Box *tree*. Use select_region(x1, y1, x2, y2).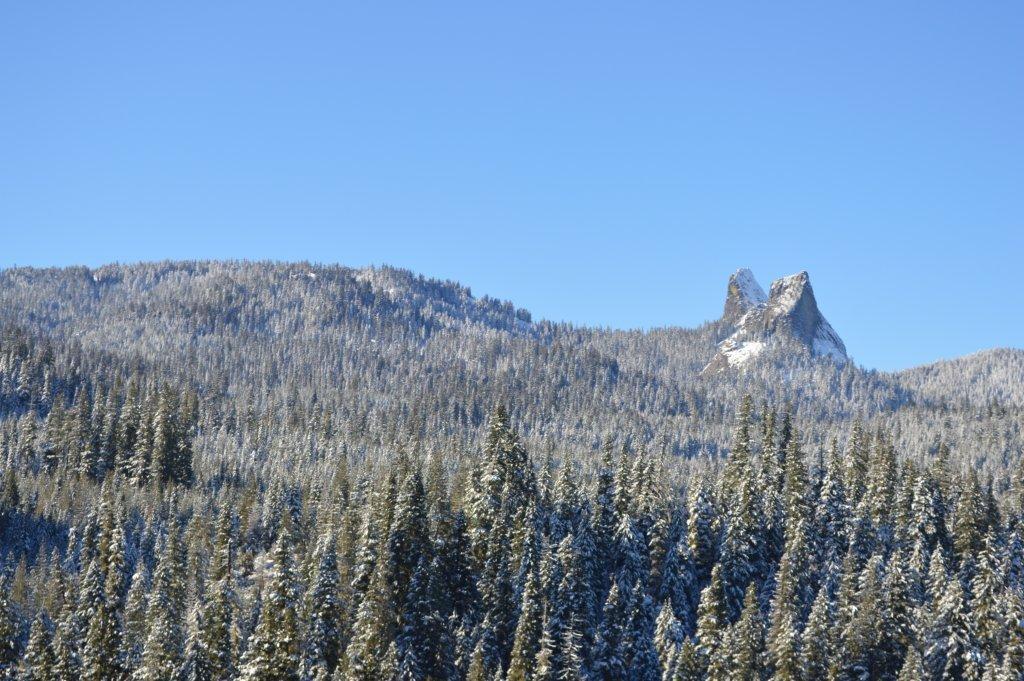
select_region(465, 397, 551, 596).
